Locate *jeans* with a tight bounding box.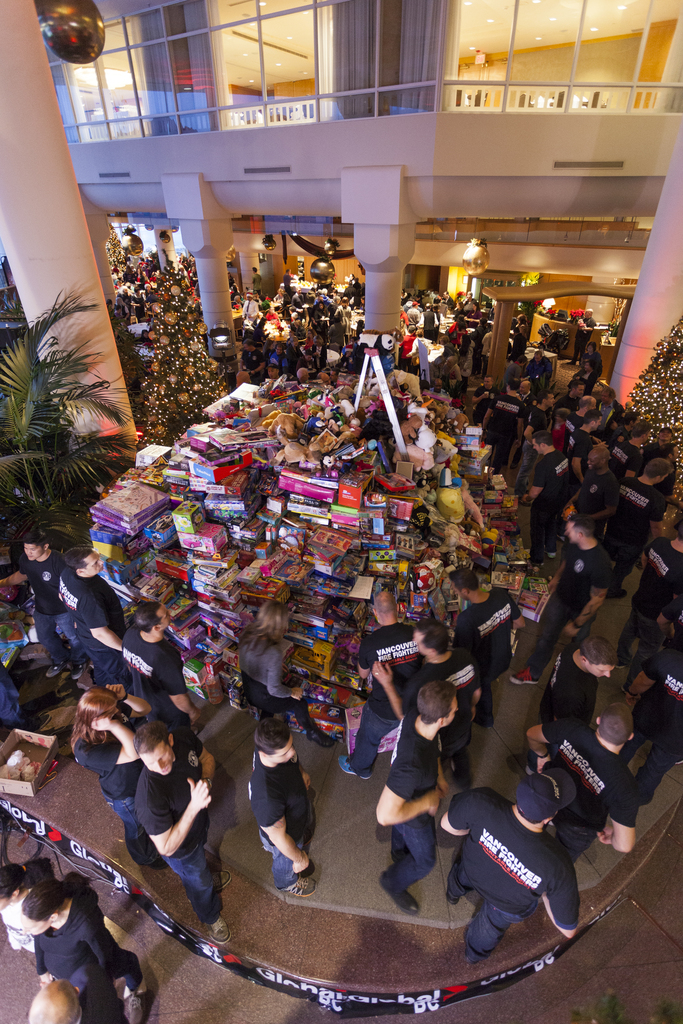
bbox=[256, 836, 299, 879].
